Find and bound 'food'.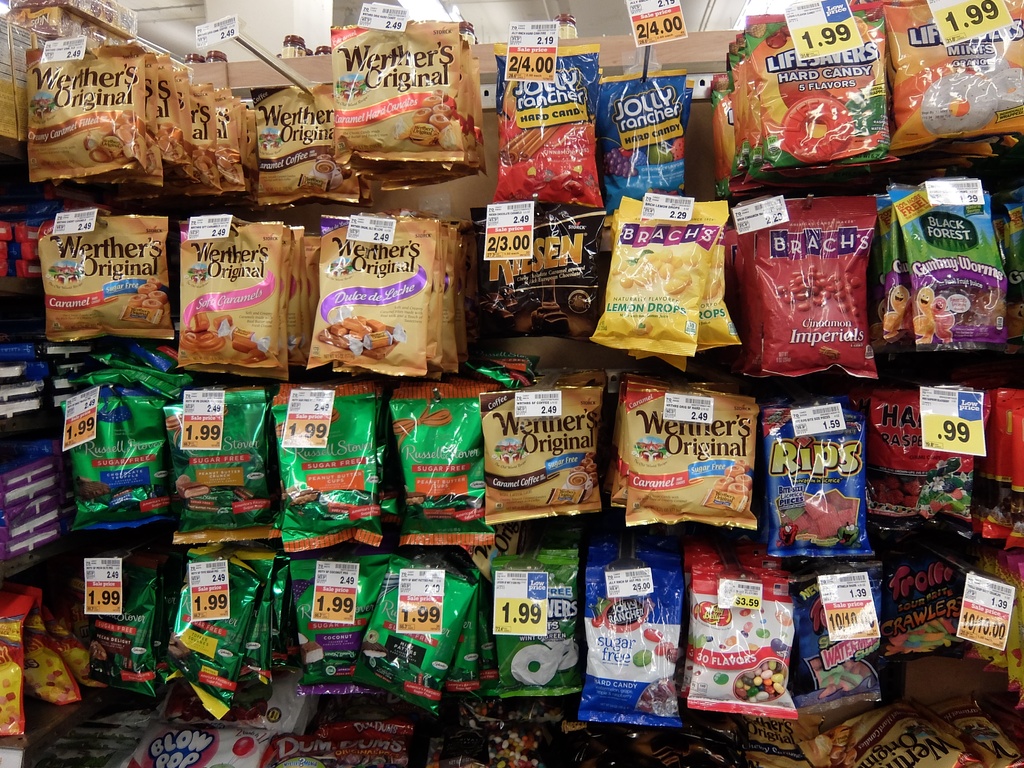
Bound: bbox(634, 647, 653, 669).
